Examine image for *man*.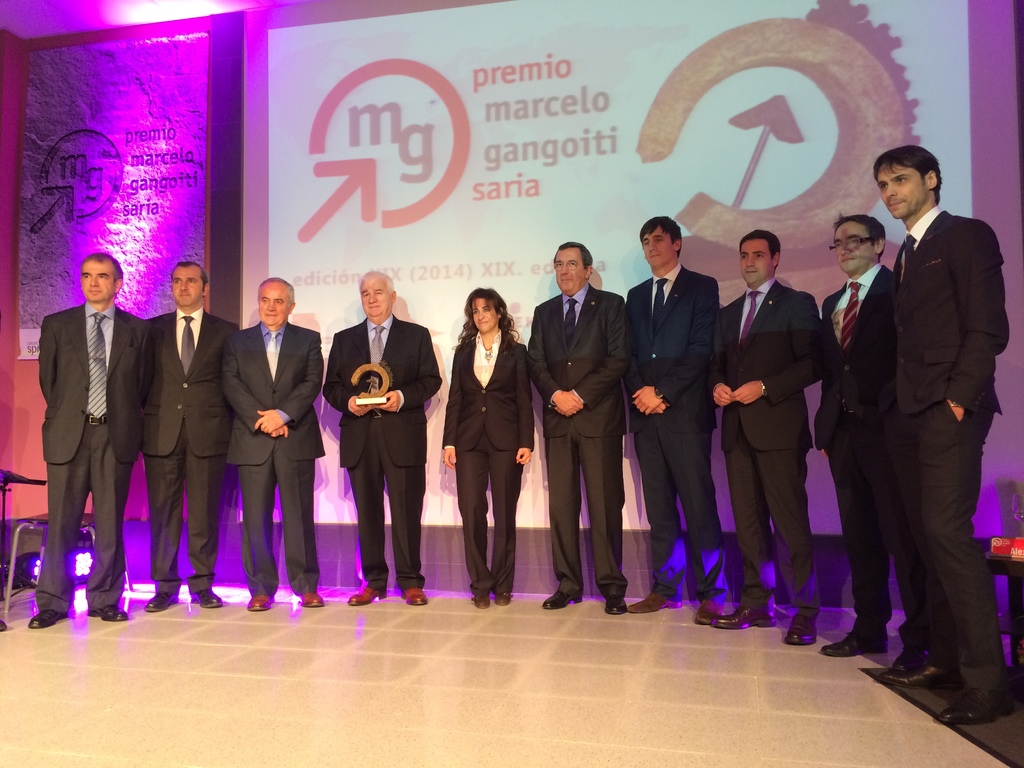
Examination result: <region>222, 275, 333, 615</region>.
